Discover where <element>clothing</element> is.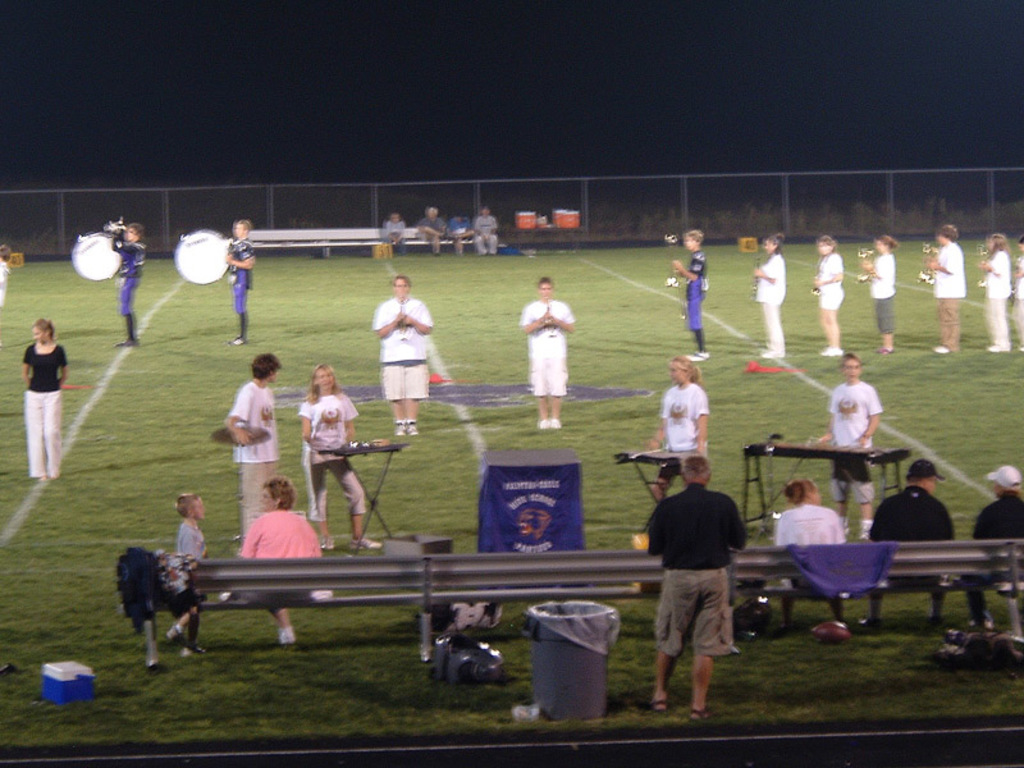
Discovered at x1=470, y1=219, x2=495, y2=255.
